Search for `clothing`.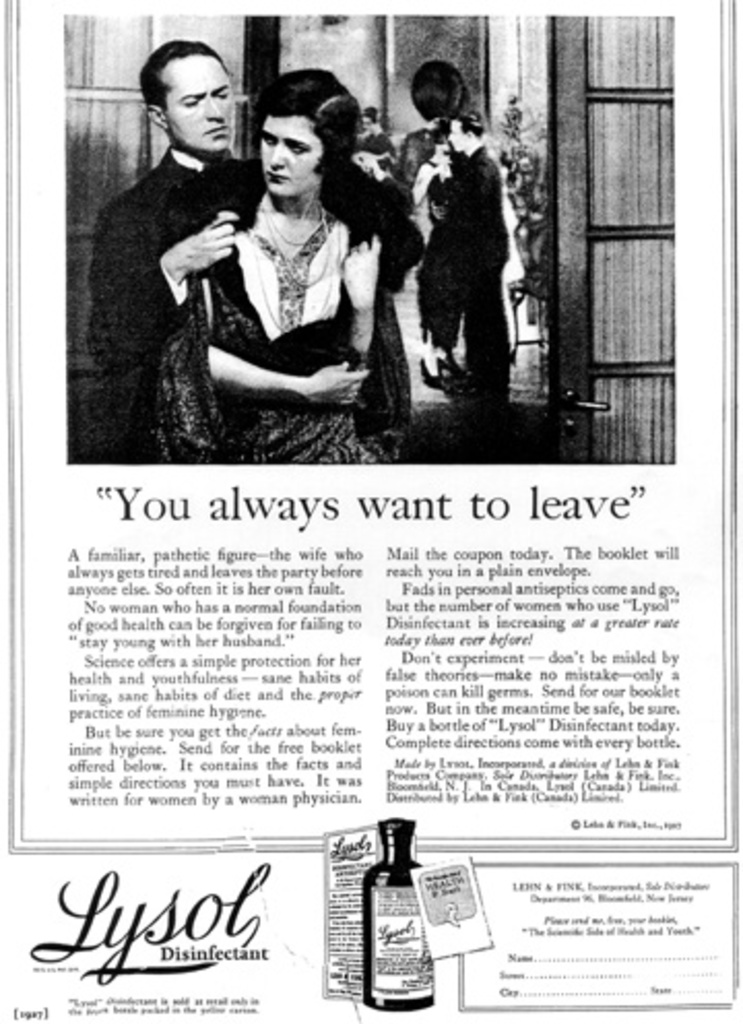
Found at {"x1": 450, "y1": 138, "x2": 528, "y2": 394}.
